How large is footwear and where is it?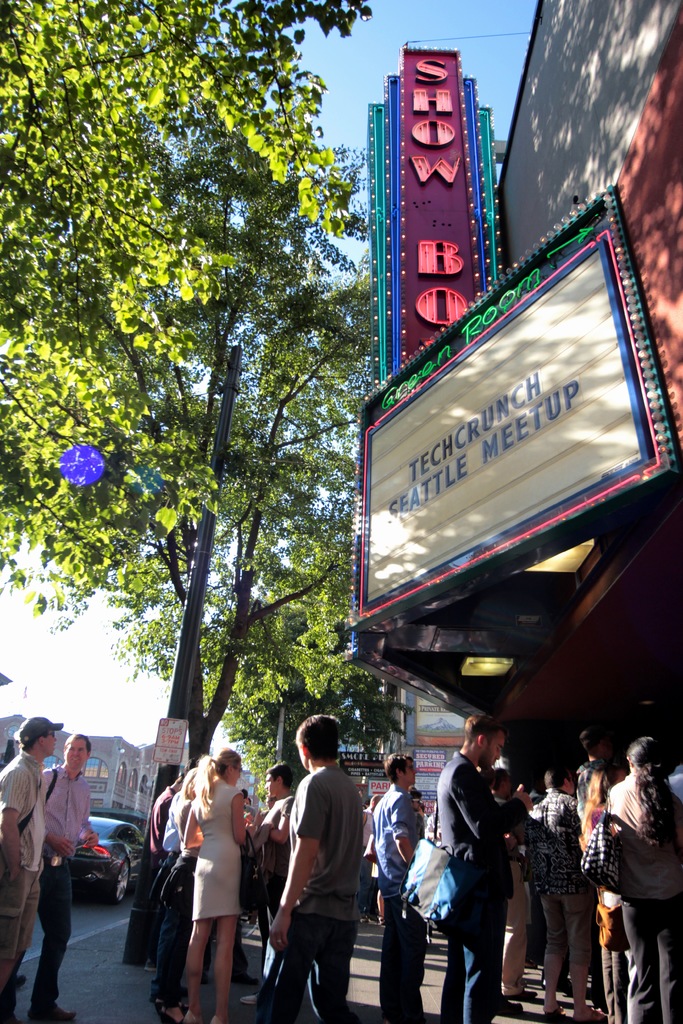
Bounding box: 30,993,74,1021.
